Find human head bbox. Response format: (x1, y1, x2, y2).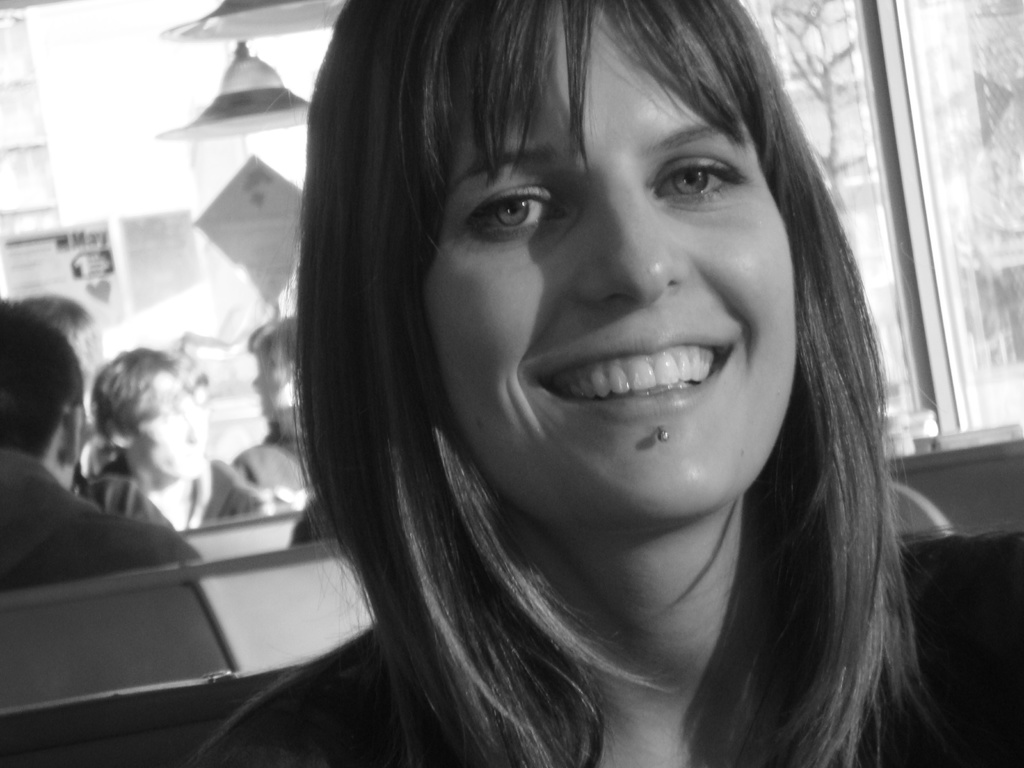
(249, 320, 314, 431).
